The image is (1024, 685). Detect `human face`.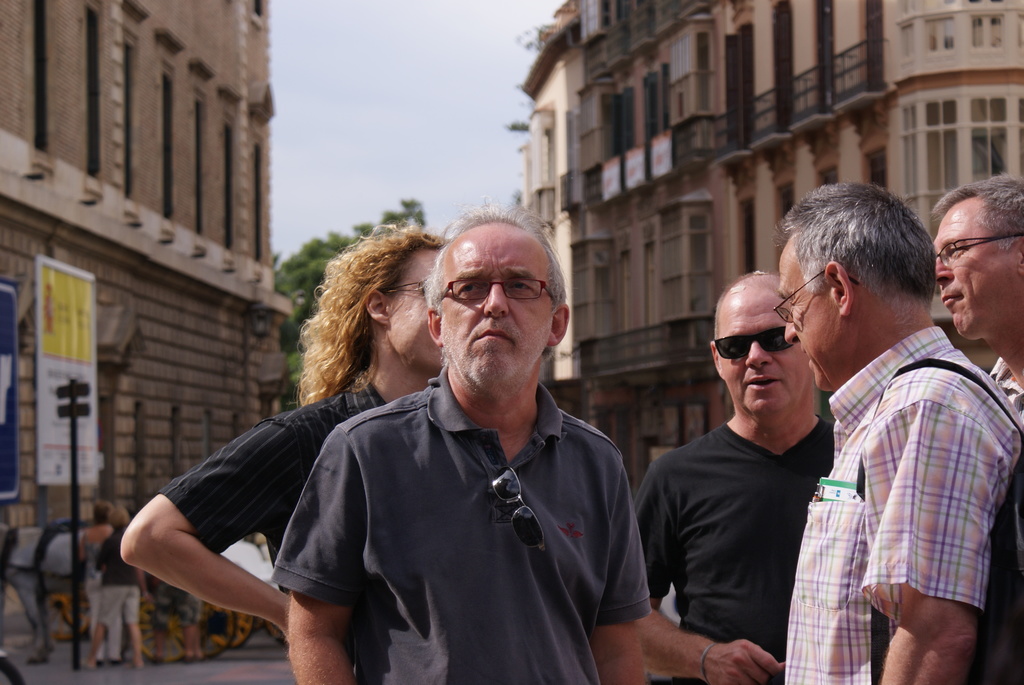
Detection: (left=444, top=228, right=566, bottom=392).
